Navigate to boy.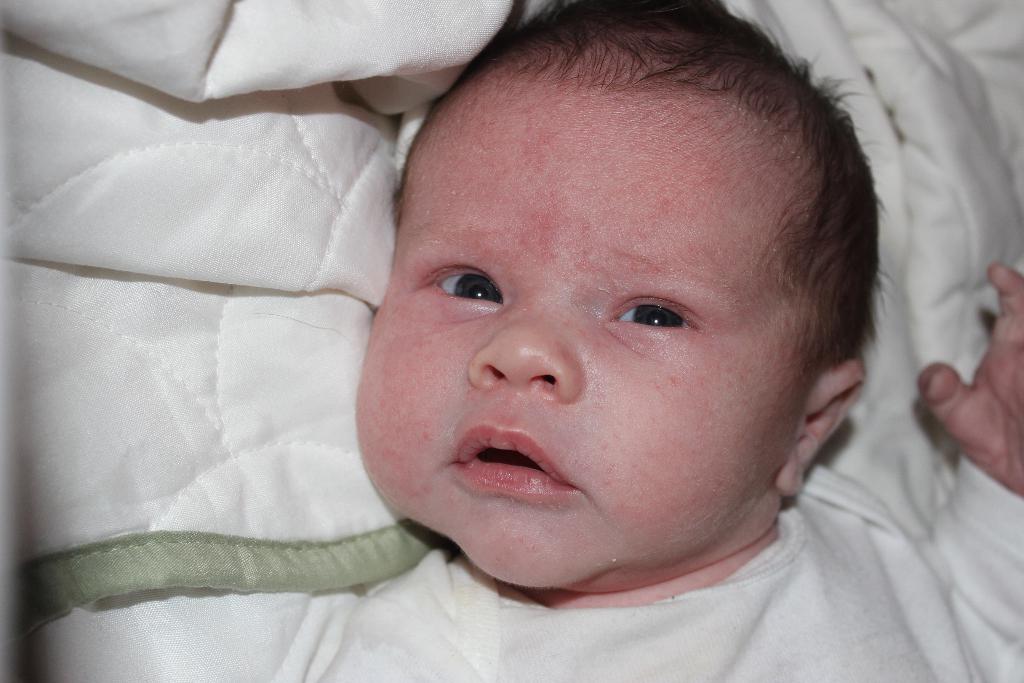
Navigation target: 356 0 1023 682.
